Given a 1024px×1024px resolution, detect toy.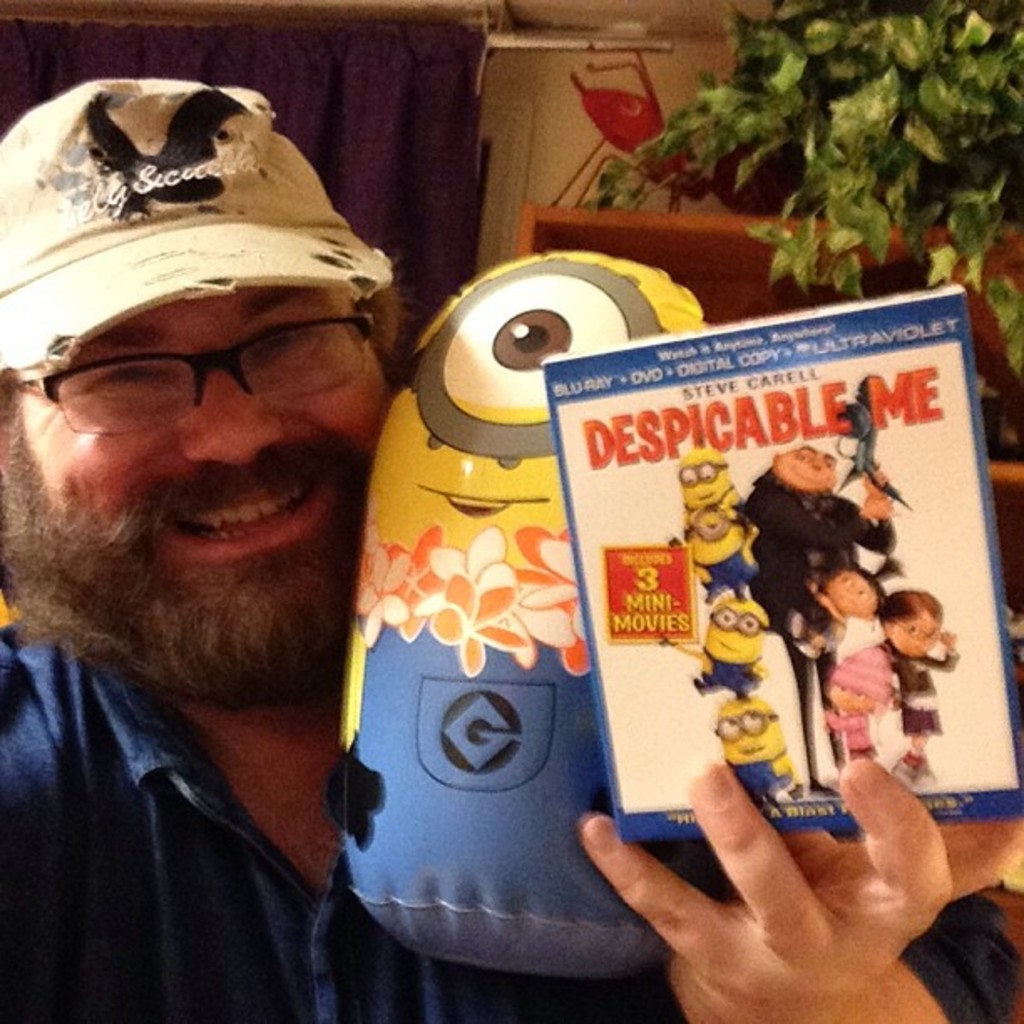
{"x1": 654, "y1": 591, "x2": 770, "y2": 701}.
